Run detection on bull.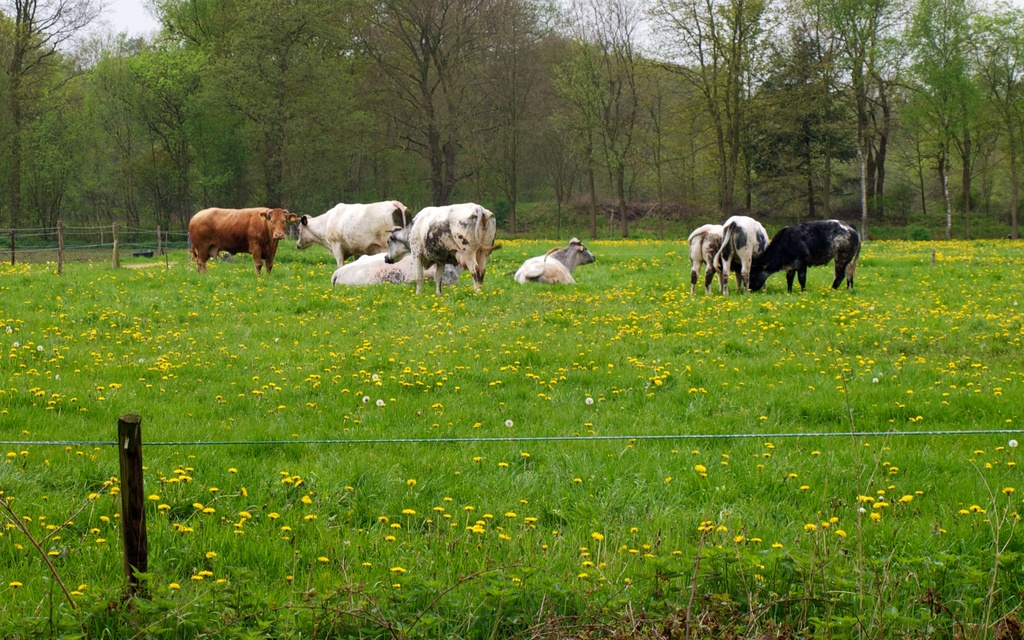
Result: <box>745,218,863,294</box>.
